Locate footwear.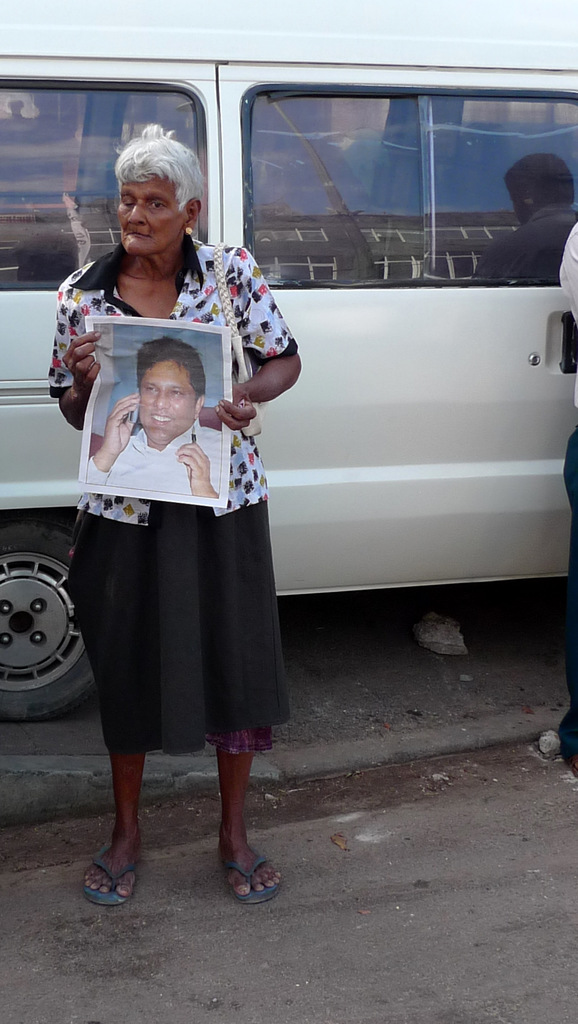
Bounding box: (x1=81, y1=856, x2=131, y2=908).
